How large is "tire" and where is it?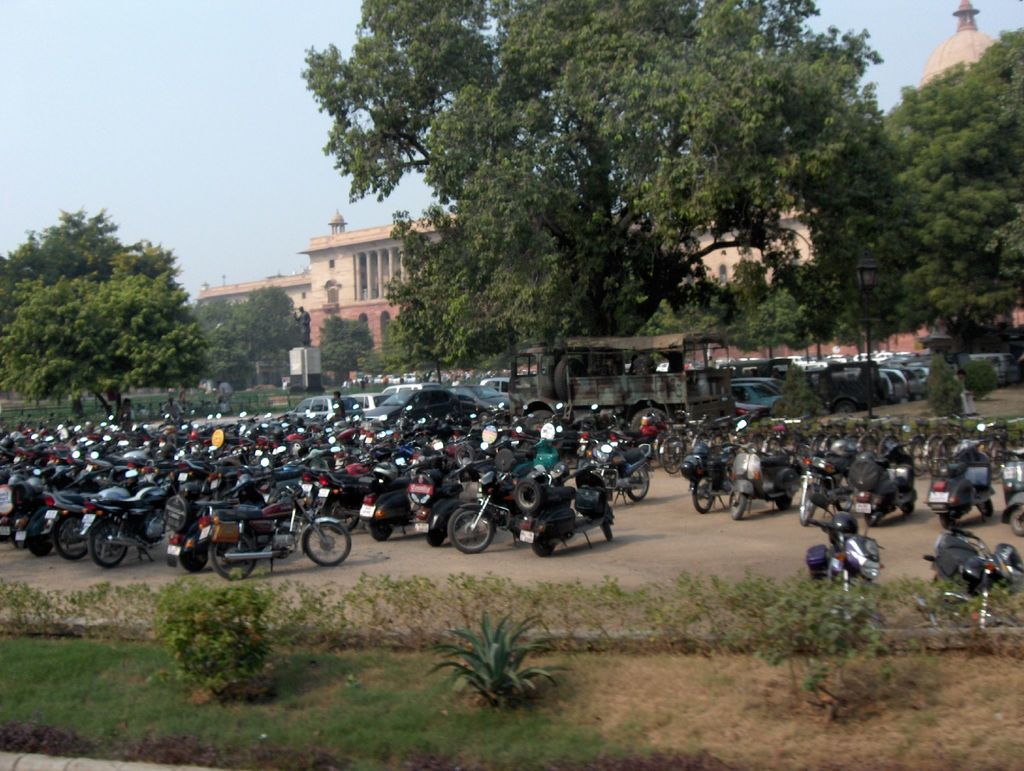
Bounding box: {"x1": 264, "y1": 487, "x2": 302, "y2": 507}.
